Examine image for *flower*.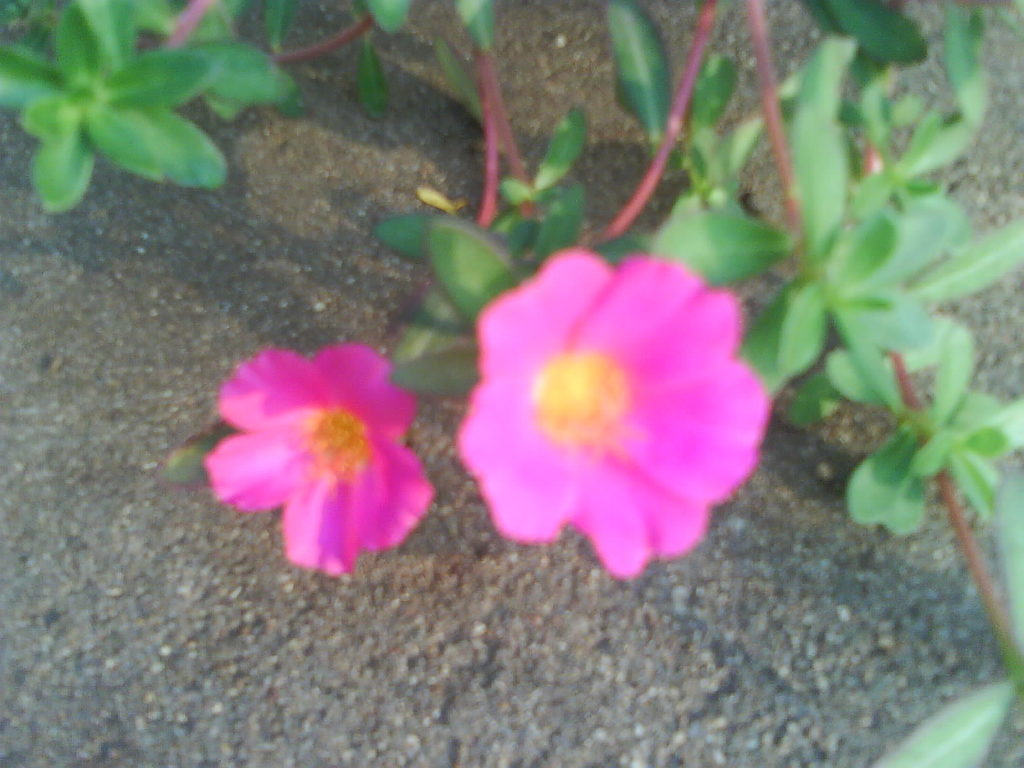
Examination result: crop(205, 345, 424, 578).
